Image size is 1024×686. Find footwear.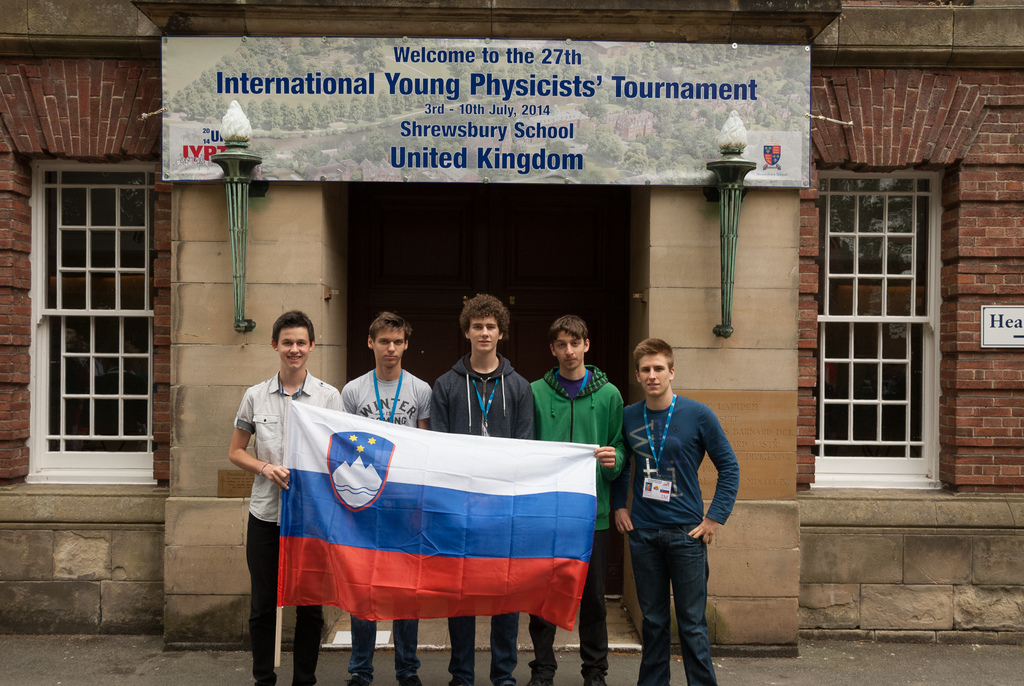
left=527, top=674, right=559, bottom=685.
